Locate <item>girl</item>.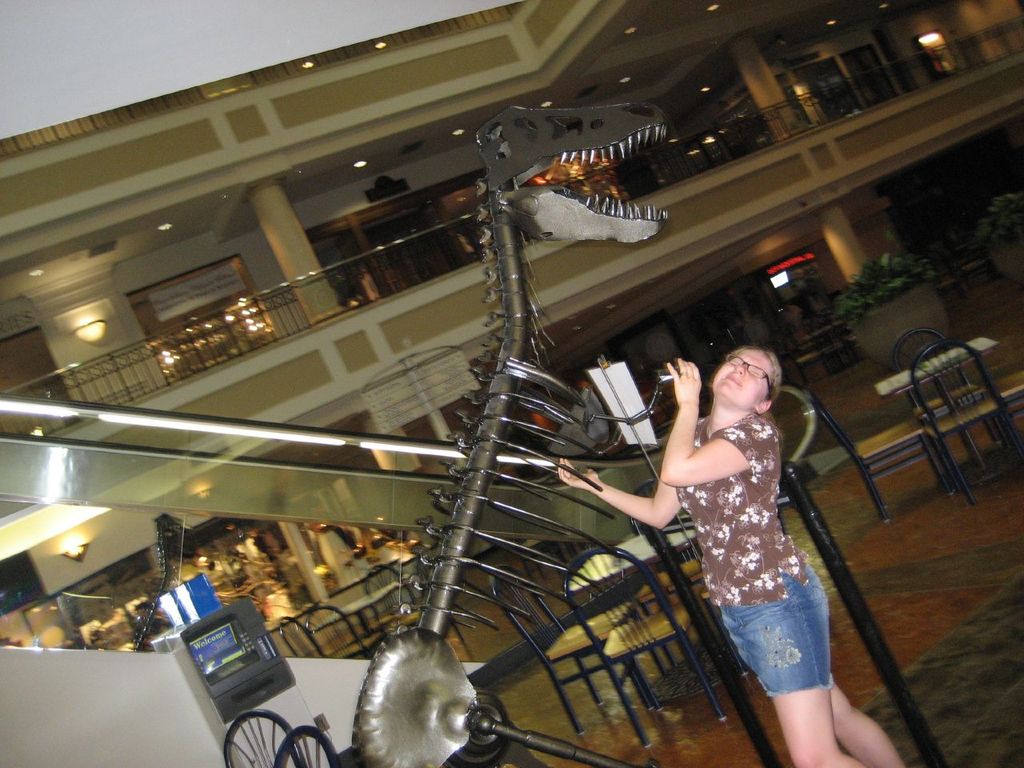
Bounding box: 560/342/906/766.
